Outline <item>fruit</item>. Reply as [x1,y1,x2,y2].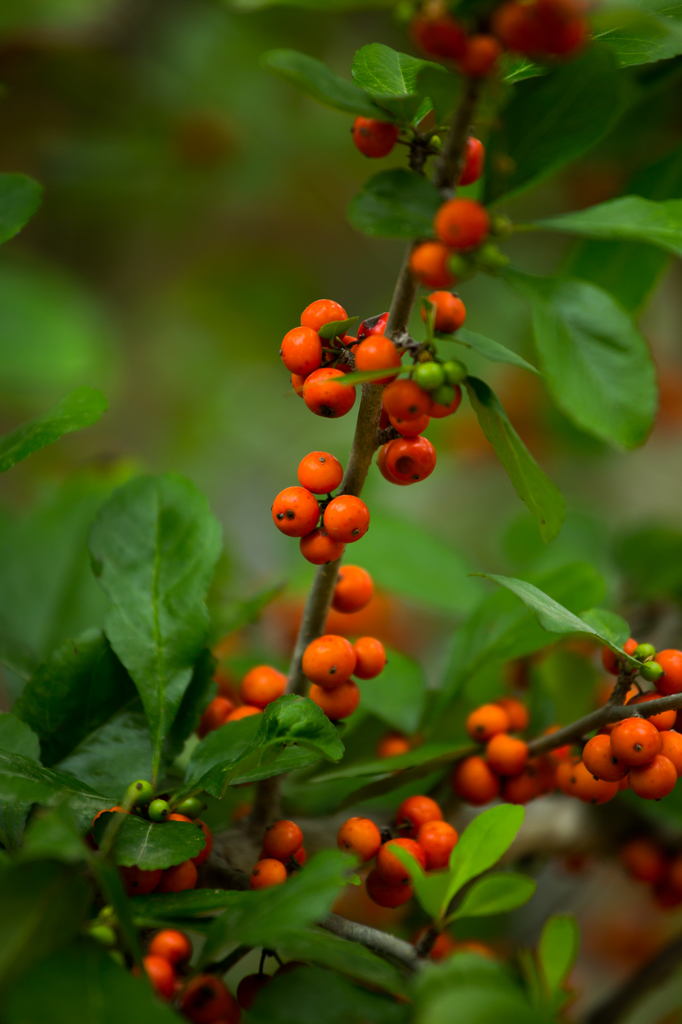
[331,563,385,610].
